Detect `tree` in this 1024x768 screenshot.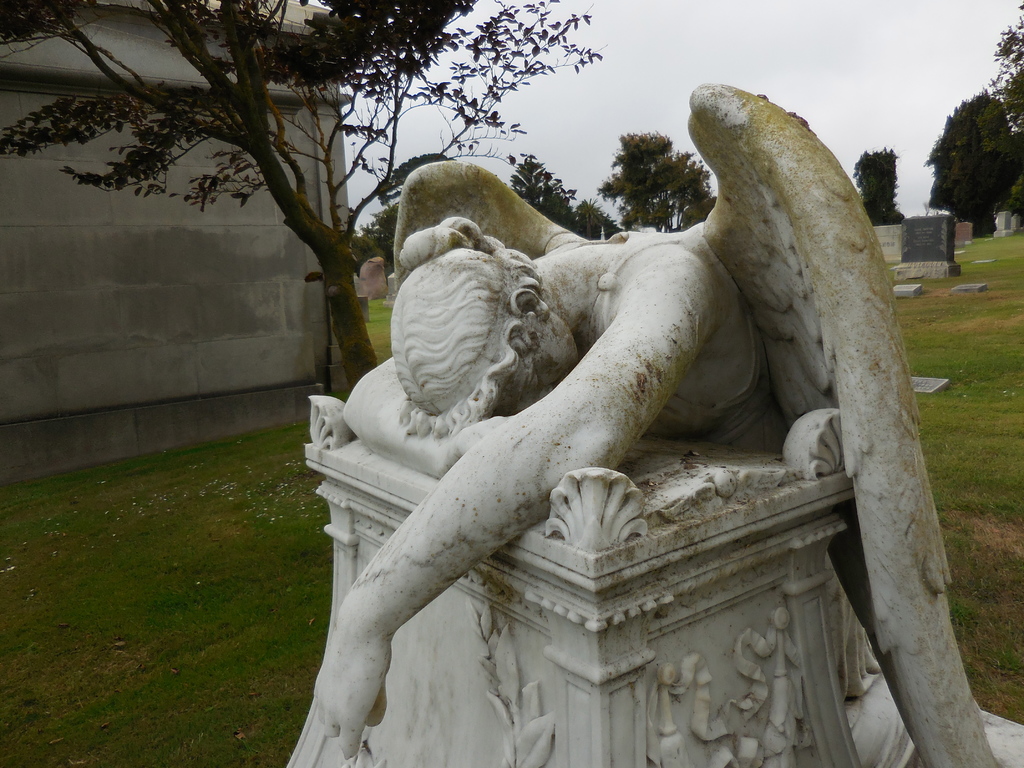
Detection: (x1=846, y1=145, x2=907, y2=228).
